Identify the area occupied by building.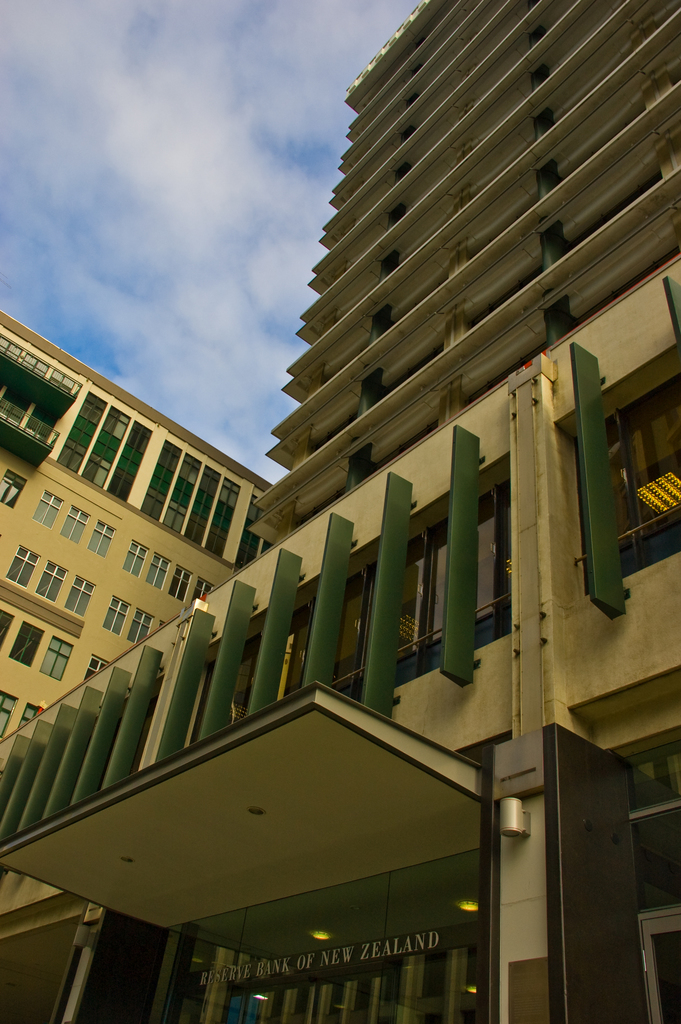
Area: [2, 0, 680, 1023].
